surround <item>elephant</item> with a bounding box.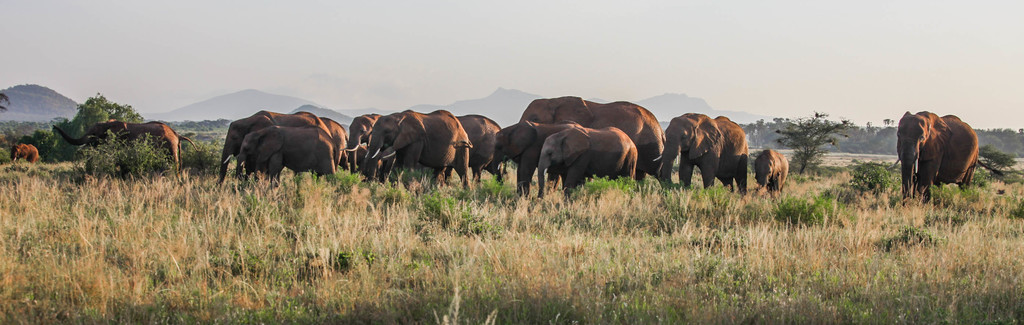
456 107 524 188.
